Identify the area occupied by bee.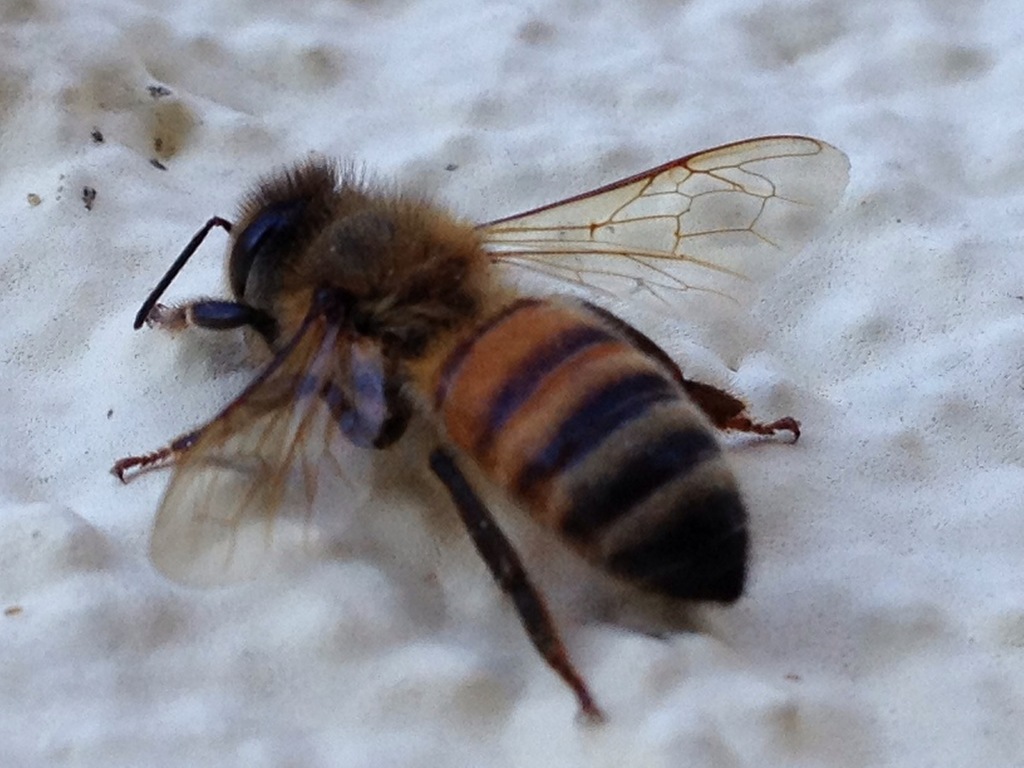
Area: <region>86, 147, 802, 751</region>.
